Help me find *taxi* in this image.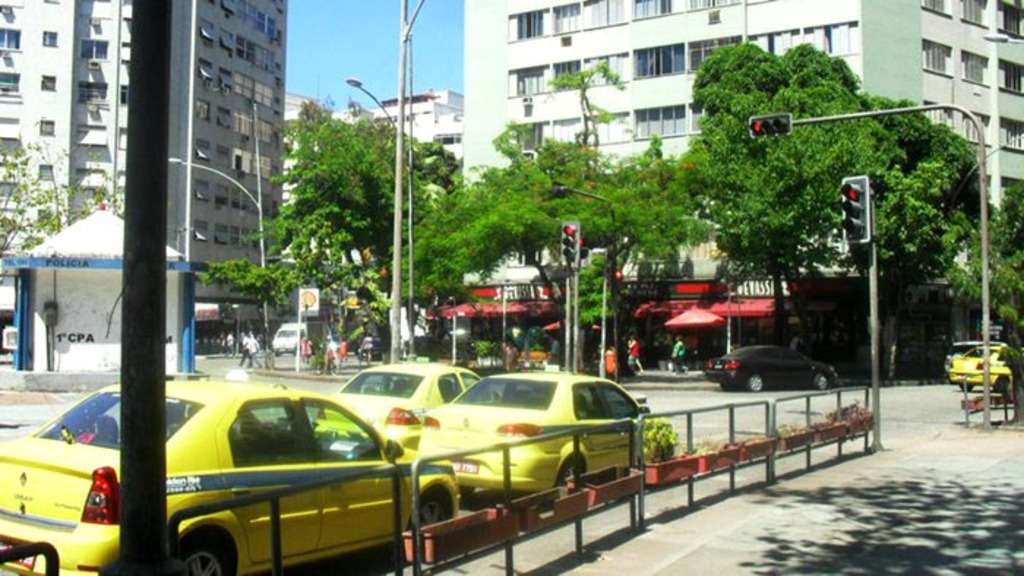
Found it: pyautogui.locateOnScreen(408, 363, 658, 506).
